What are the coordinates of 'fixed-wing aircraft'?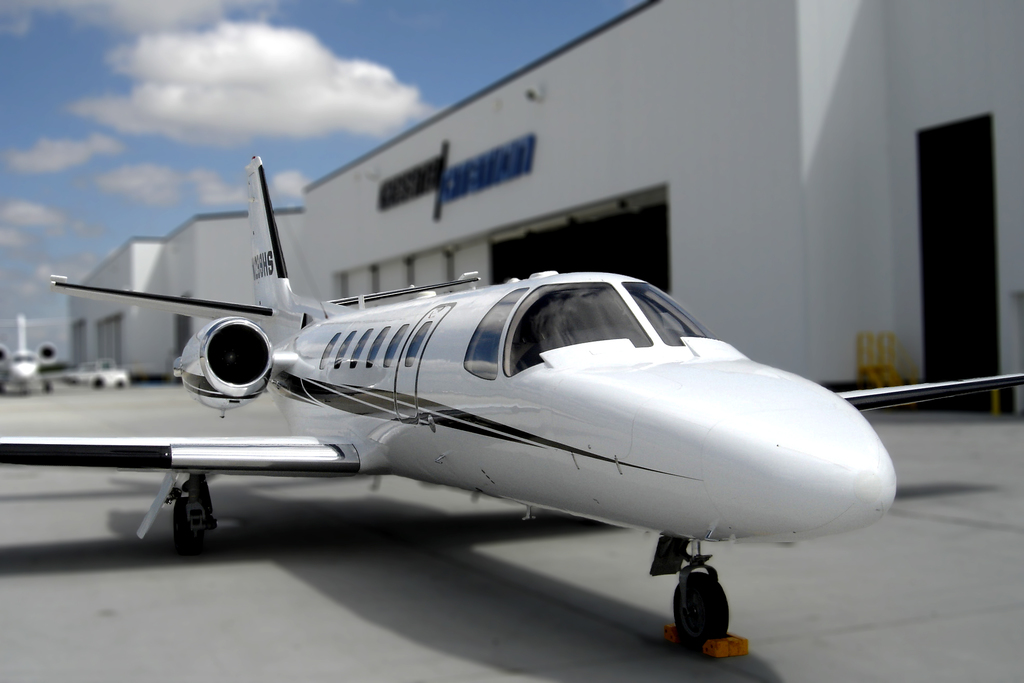
region(0, 154, 1023, 661).
